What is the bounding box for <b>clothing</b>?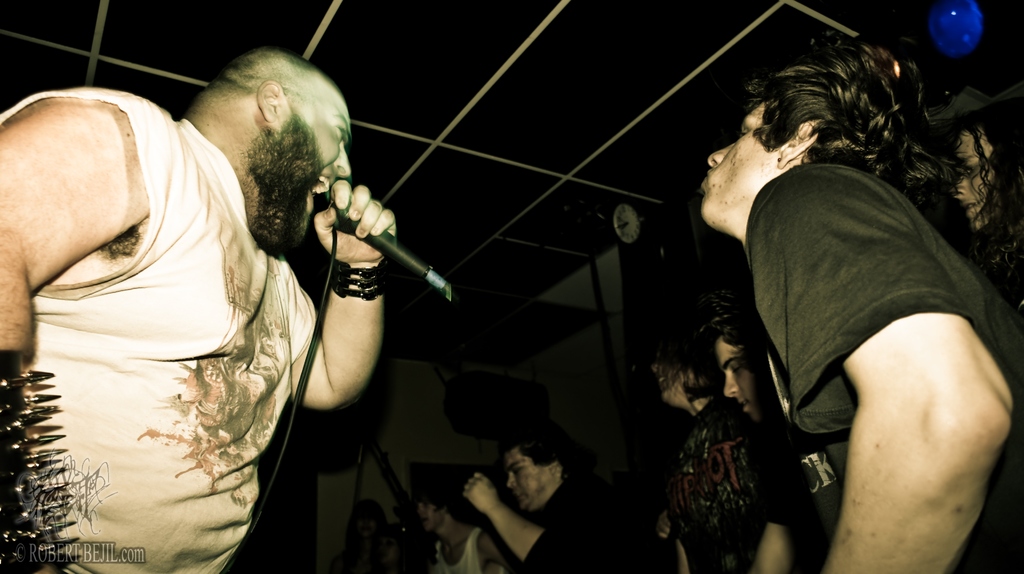
select_region(510, 486, 645, 573).
